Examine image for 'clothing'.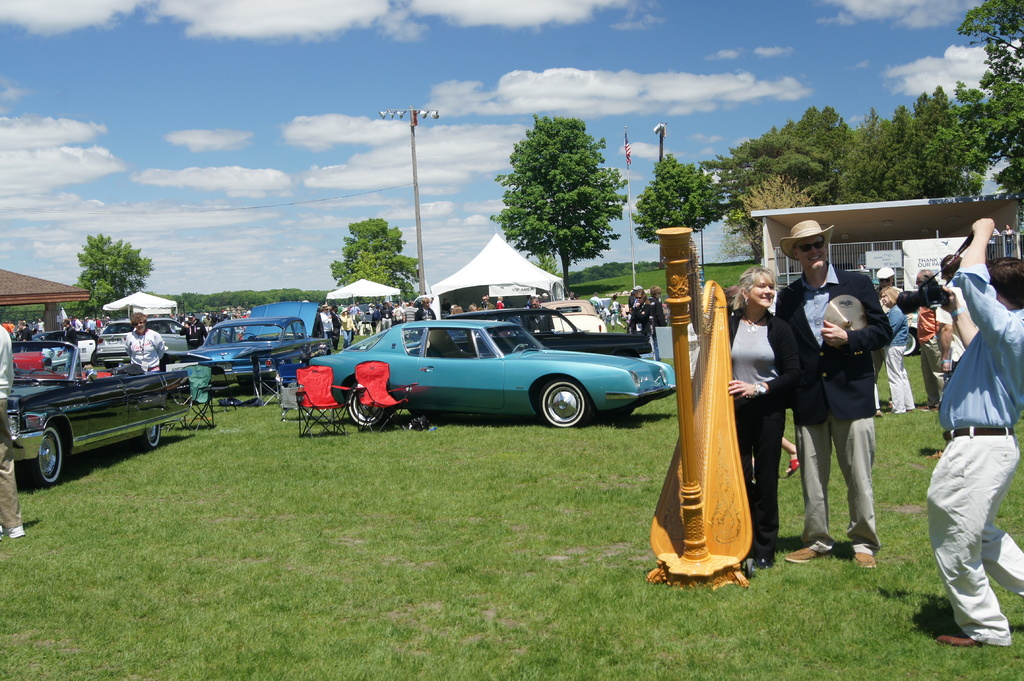
Examination result: x1=608, y1=298, x2=622, y2=324.
